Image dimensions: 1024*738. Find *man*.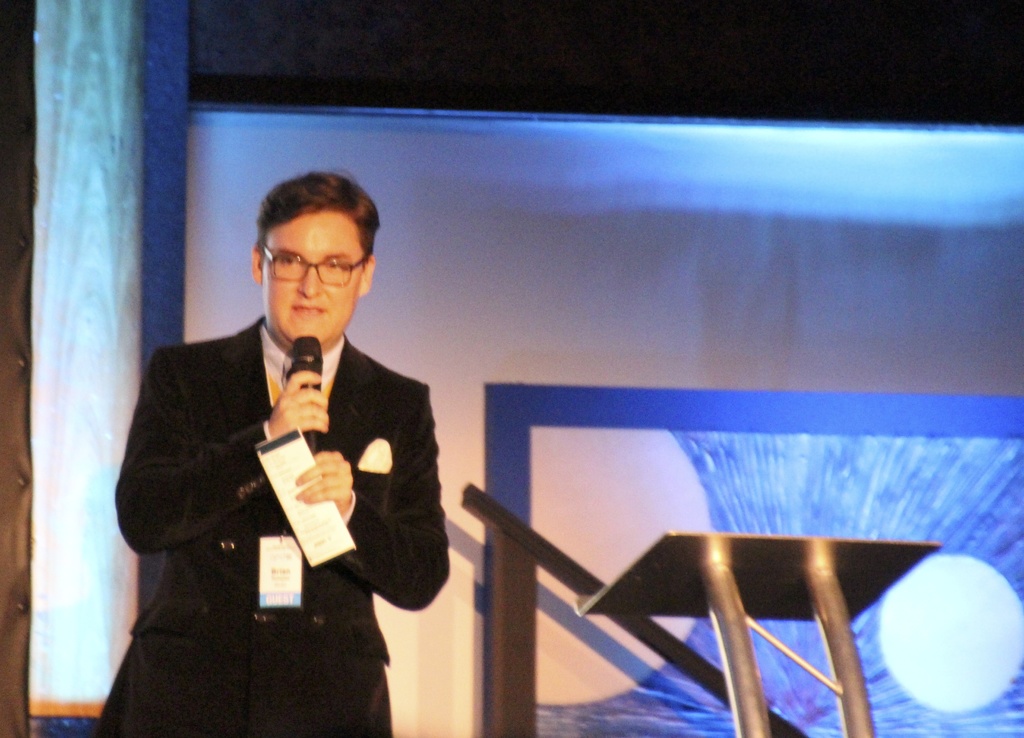
[left=103, top=174, right=452, bottom=721].
